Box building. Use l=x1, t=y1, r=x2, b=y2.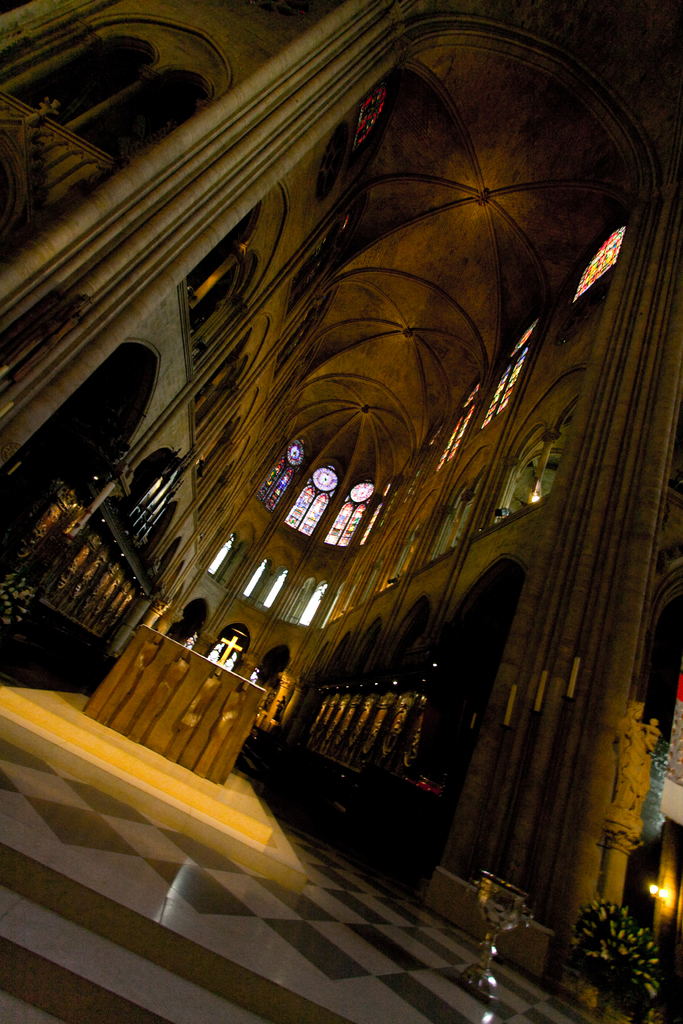
l=0, t=0, r=682, b=1023.
